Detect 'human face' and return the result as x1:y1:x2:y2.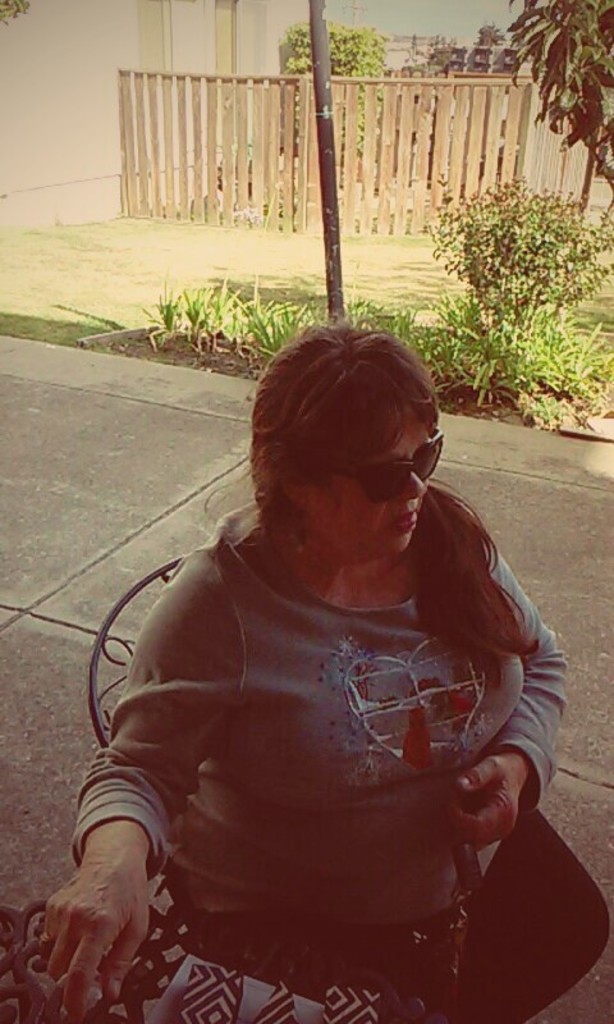
306:404:429:556.
